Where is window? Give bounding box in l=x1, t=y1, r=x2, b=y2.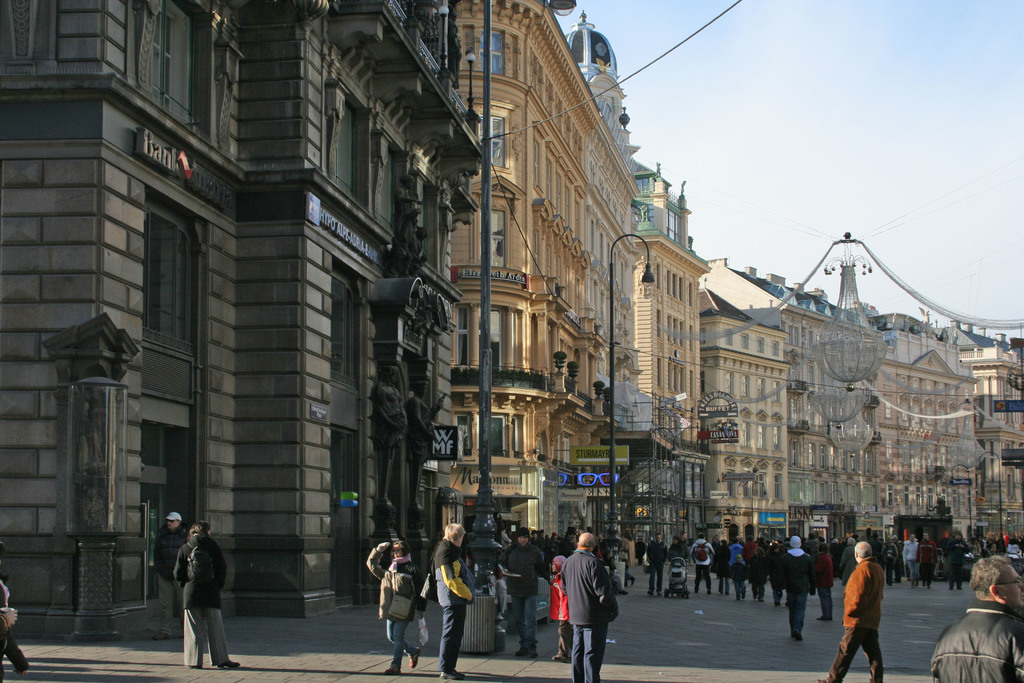
l=724, t=329, r=733, b=349.
